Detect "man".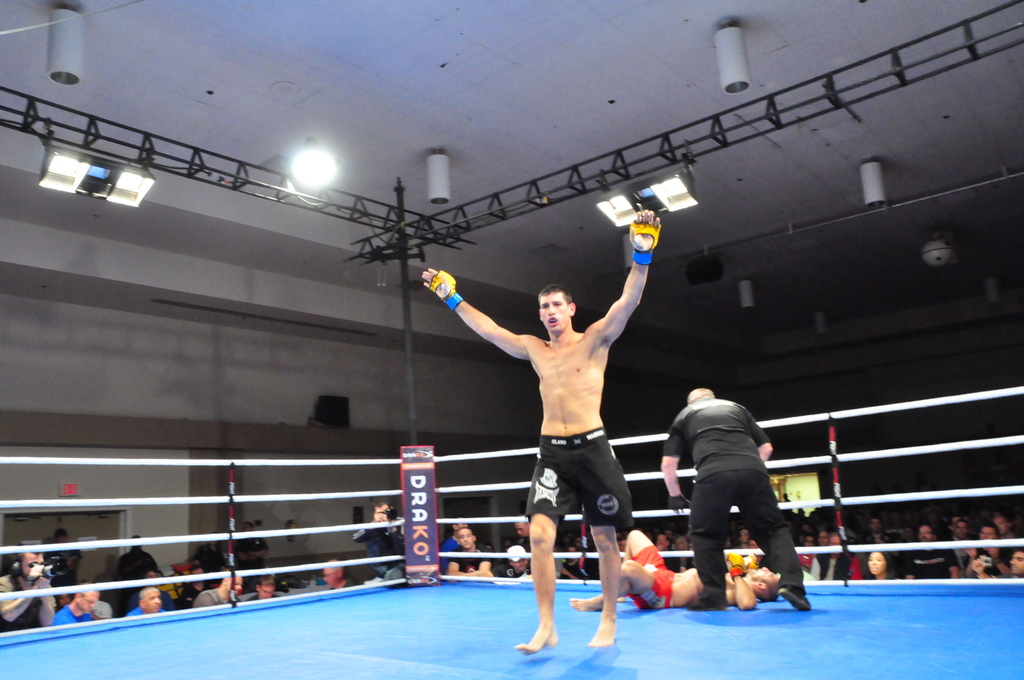
Detected at <bbox>559, 545, 599, 581</bbox>.
